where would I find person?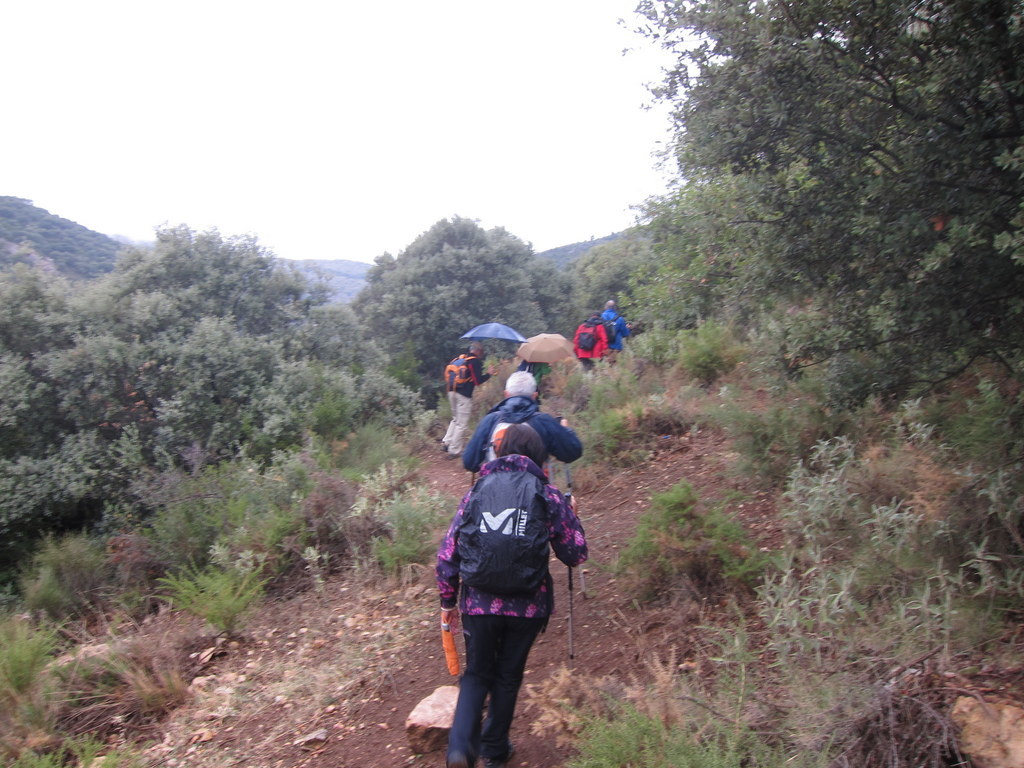
At l=568, t=311, r=608, b=365.
